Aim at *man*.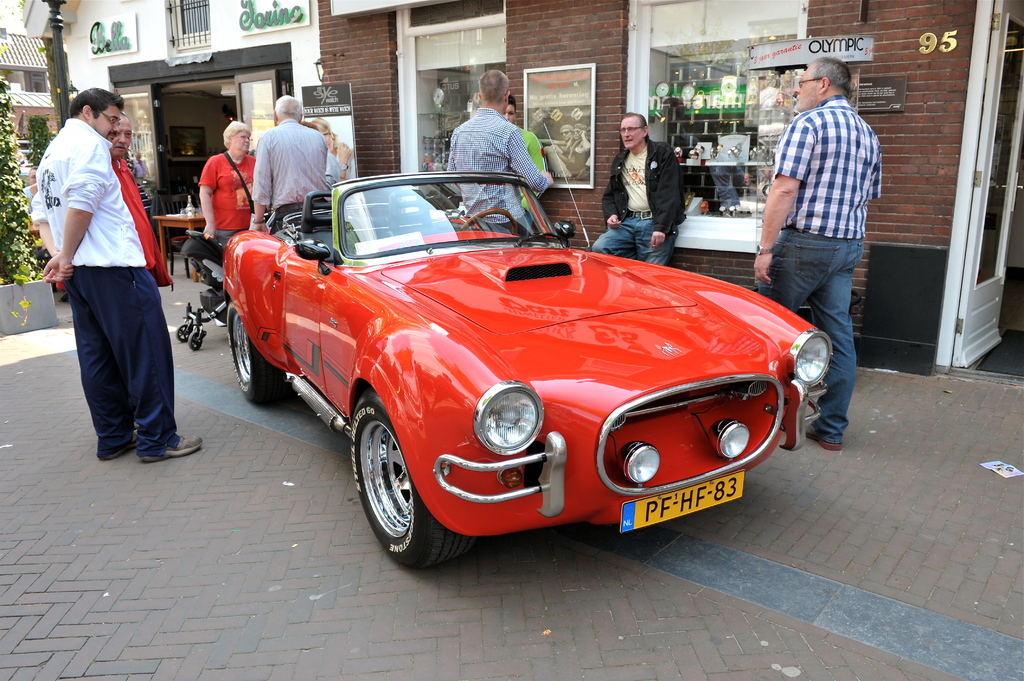
Aimed at [x1=22, y1=163, x2=40, y2=216].
